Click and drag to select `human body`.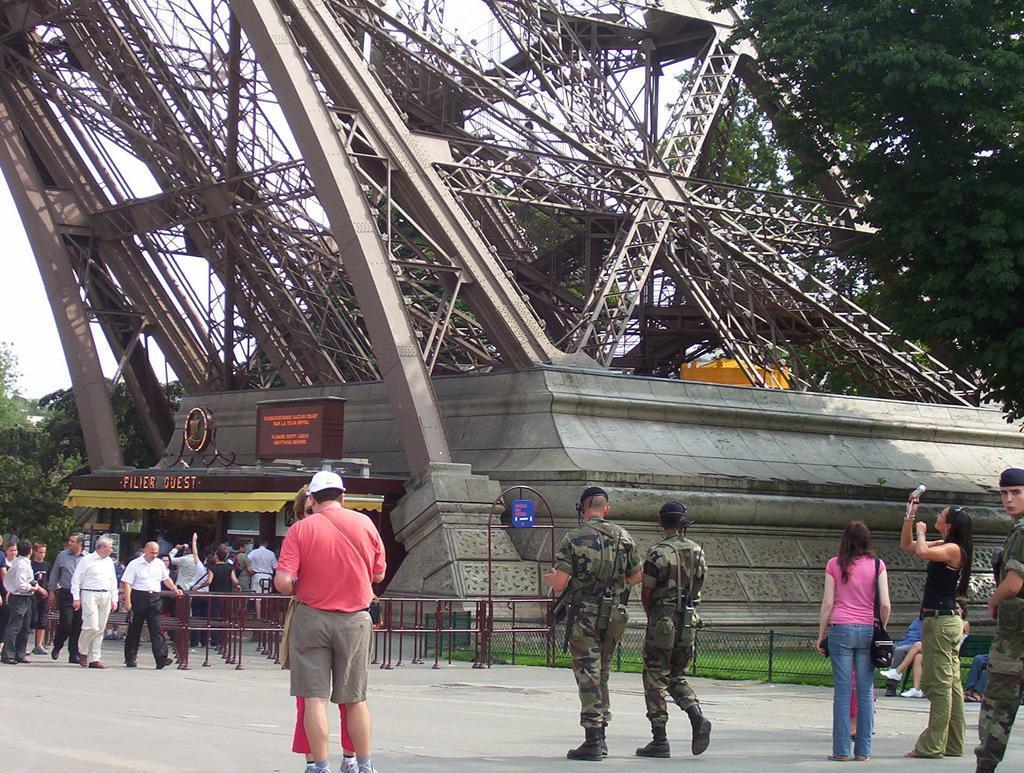
Selection: <box>878,622,927,705</box>.
